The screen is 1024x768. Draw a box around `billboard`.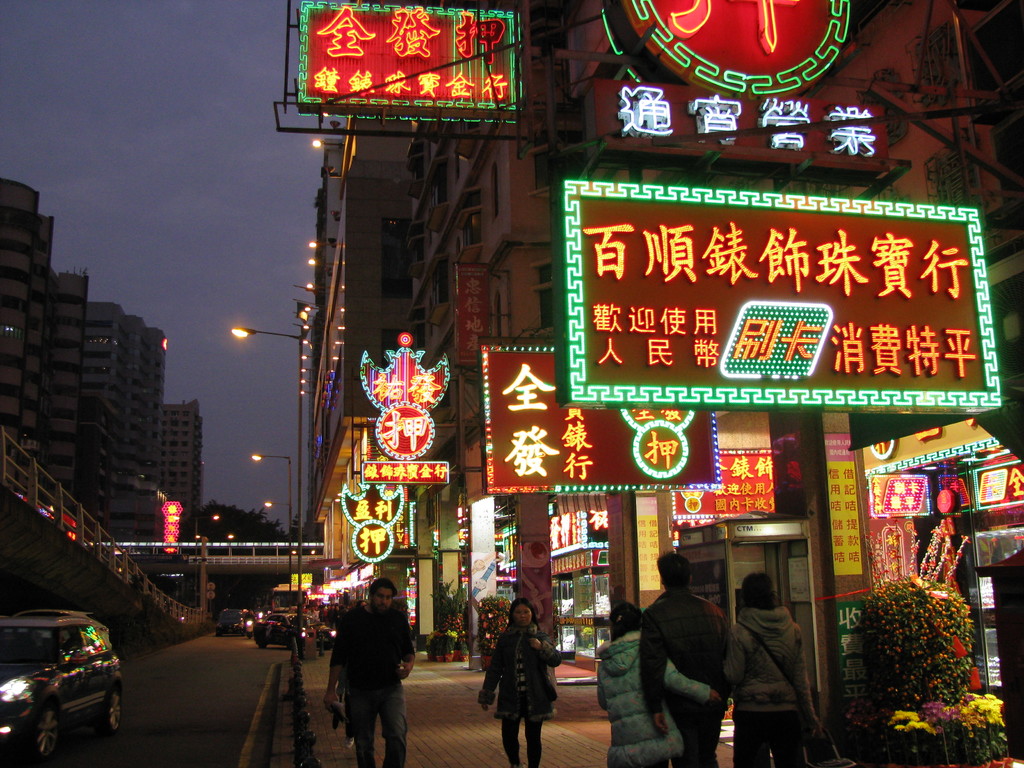
(x1=863, y1=472, x2=932, y2=516).
